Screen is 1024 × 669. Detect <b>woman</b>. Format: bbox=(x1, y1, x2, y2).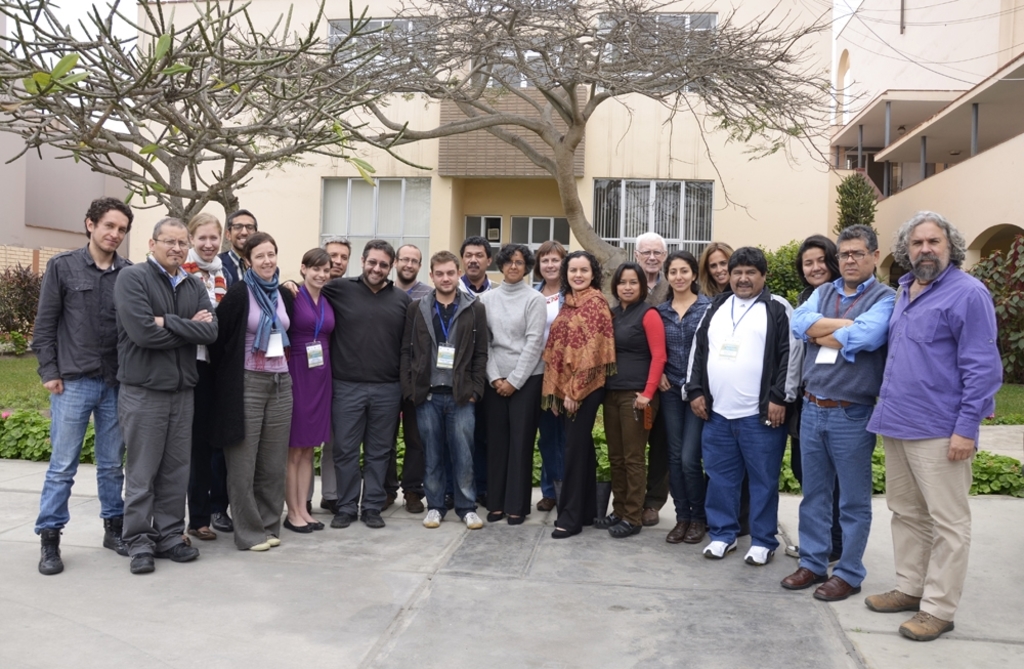
bbox=(479, 244, 549, 527).
